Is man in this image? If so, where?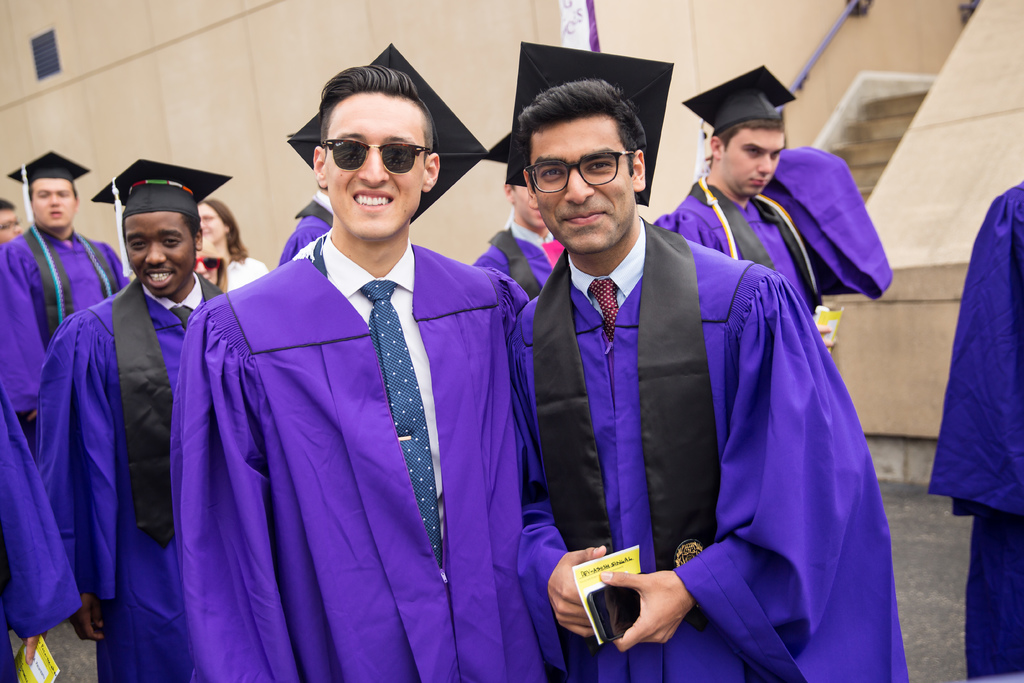
Yes, at (x1=0, y1=167, x2=127, y2=428).
